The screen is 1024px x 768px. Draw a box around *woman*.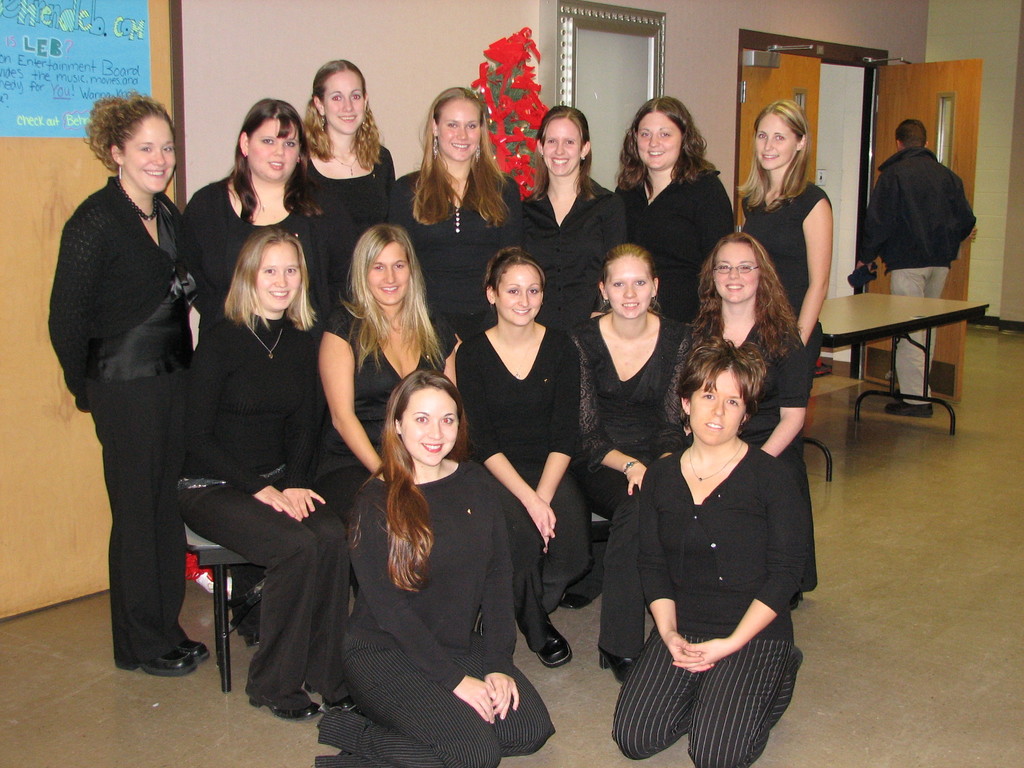
[left=316, top=369, right=557, bottom=767].
